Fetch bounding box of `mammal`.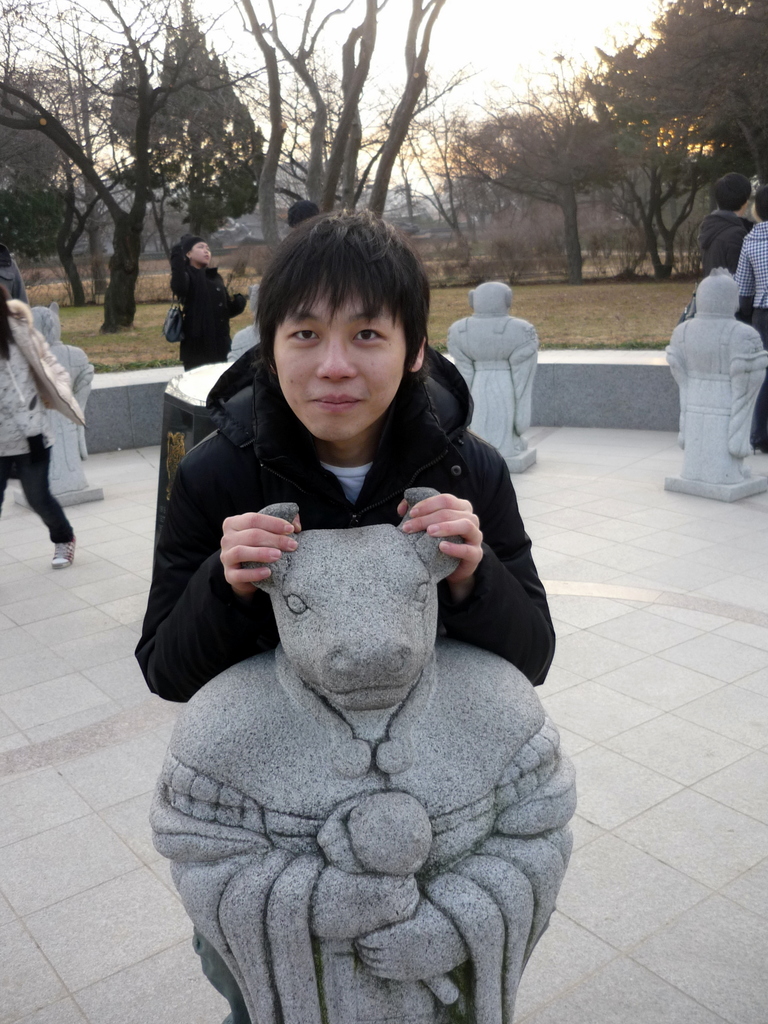
Bbox: (165,231,252,368).
